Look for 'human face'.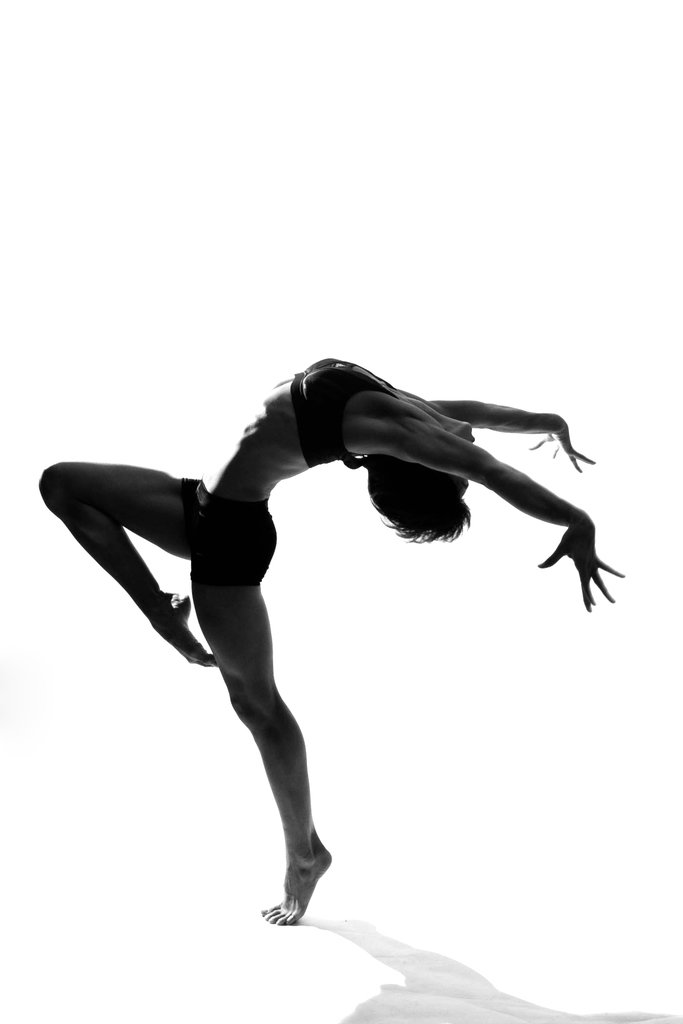
Found: [448, 420, 476, 499].
